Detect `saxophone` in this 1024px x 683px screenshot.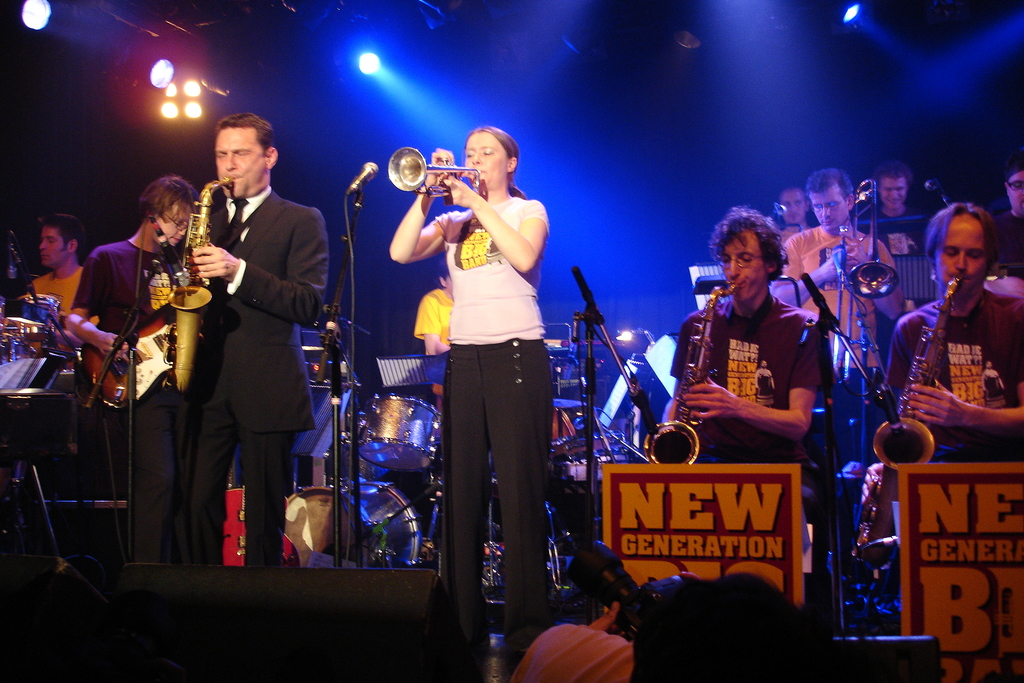
Detection: x1=639 y1=283 x2=738 y2=464.
